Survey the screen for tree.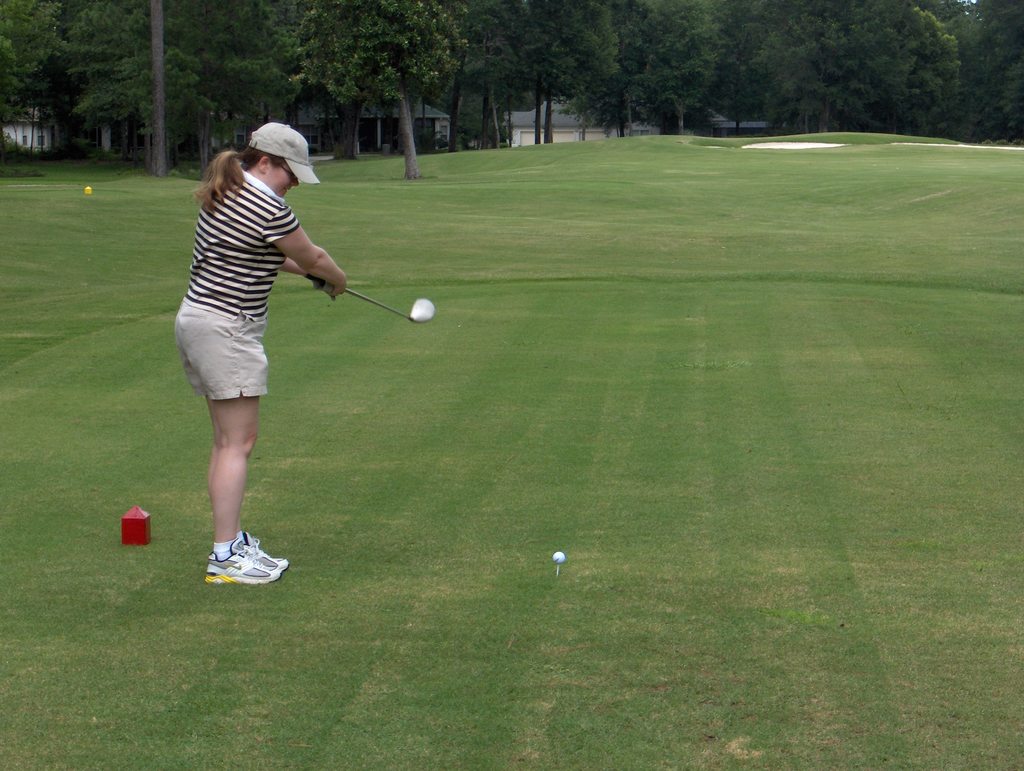
Survey found: (616, 0, 730, 140).
